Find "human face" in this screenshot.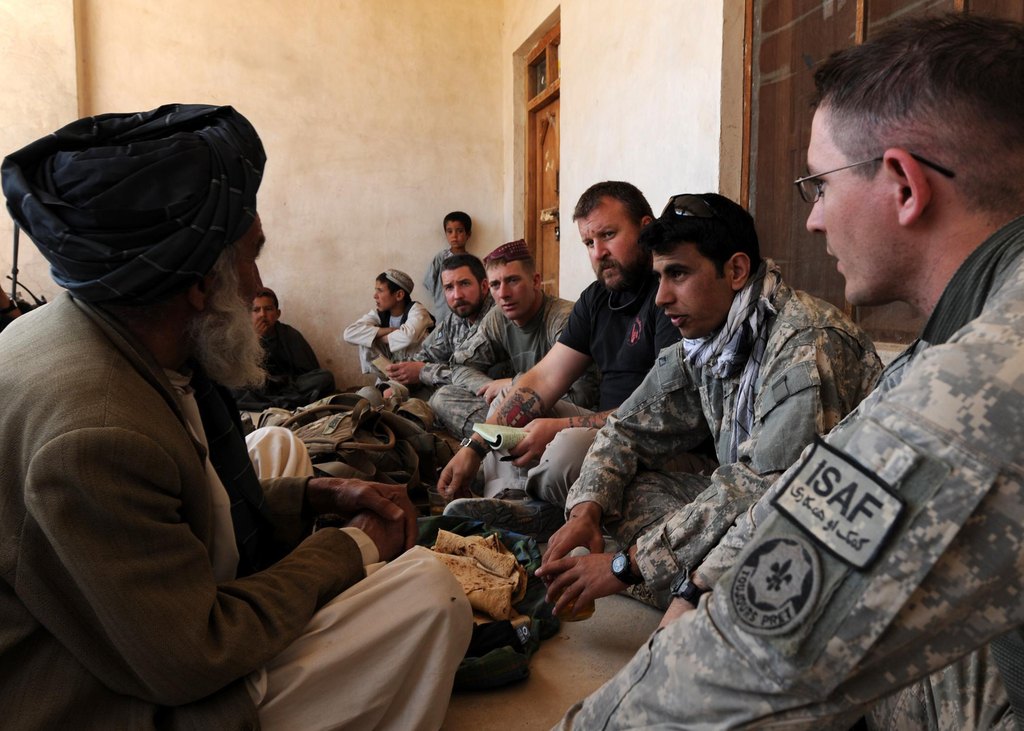
The bounding box for "human face" is bbox=(488, 263, 535, 318).
